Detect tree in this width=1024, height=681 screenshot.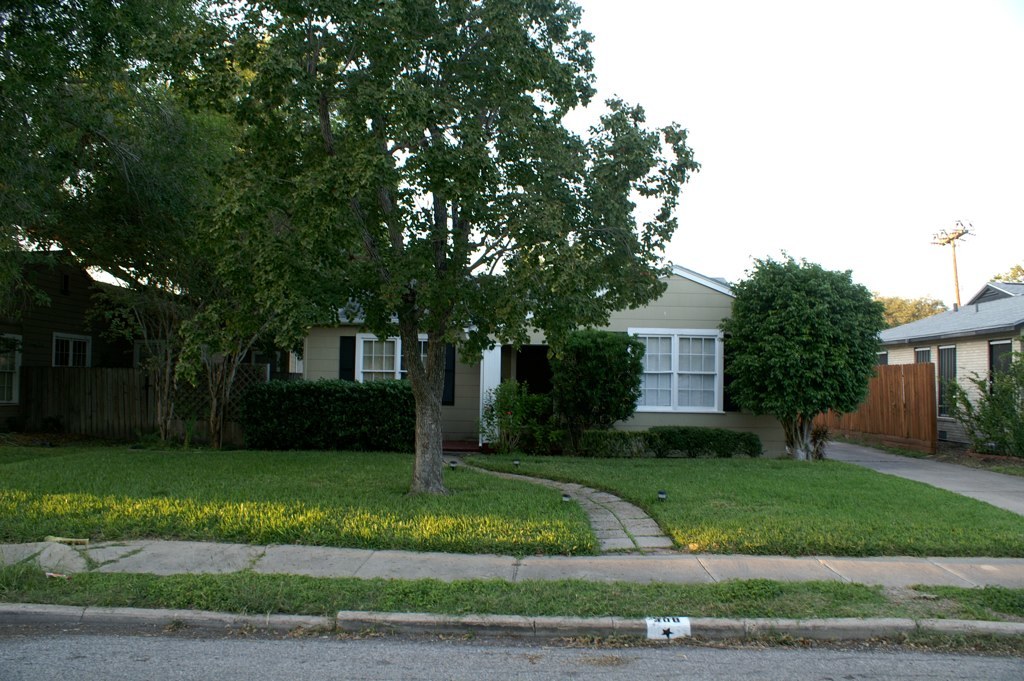
Detection: 735/236/894/456.
